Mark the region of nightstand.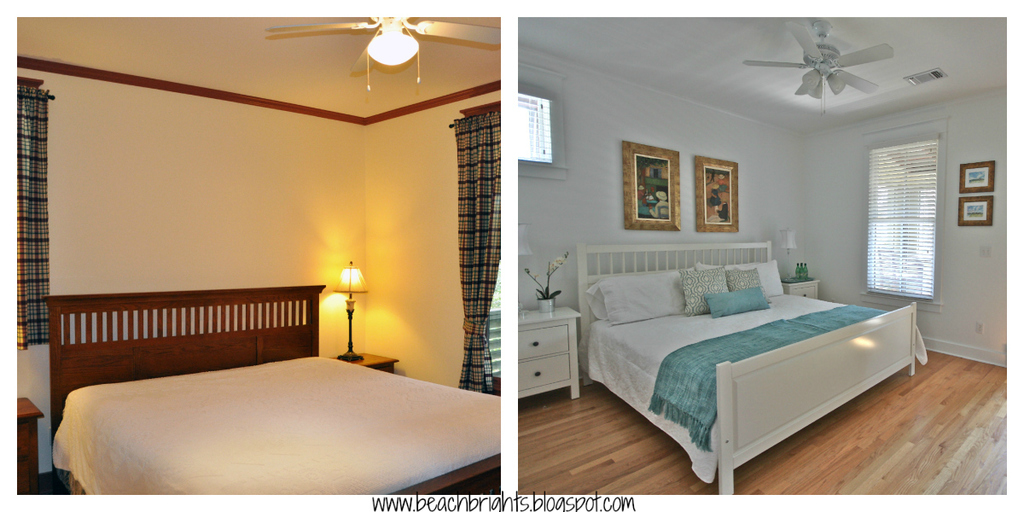
Region: 502, 305, 578, 394.
